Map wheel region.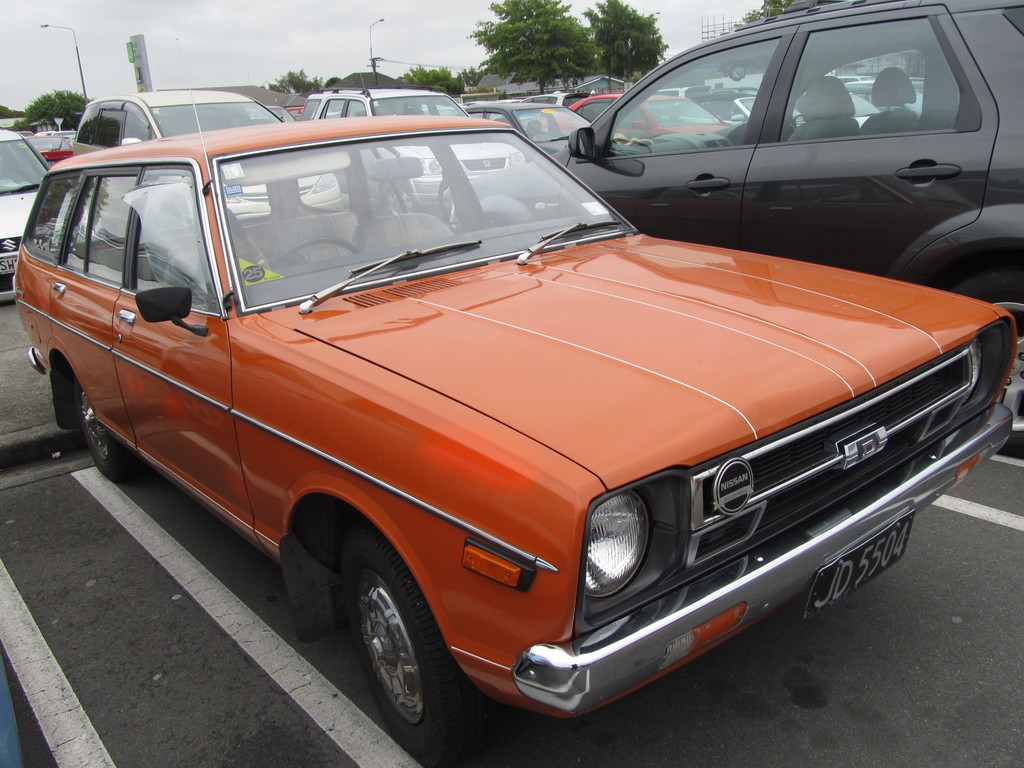
Mapped to Rect(947, 271, 1023, 455).
